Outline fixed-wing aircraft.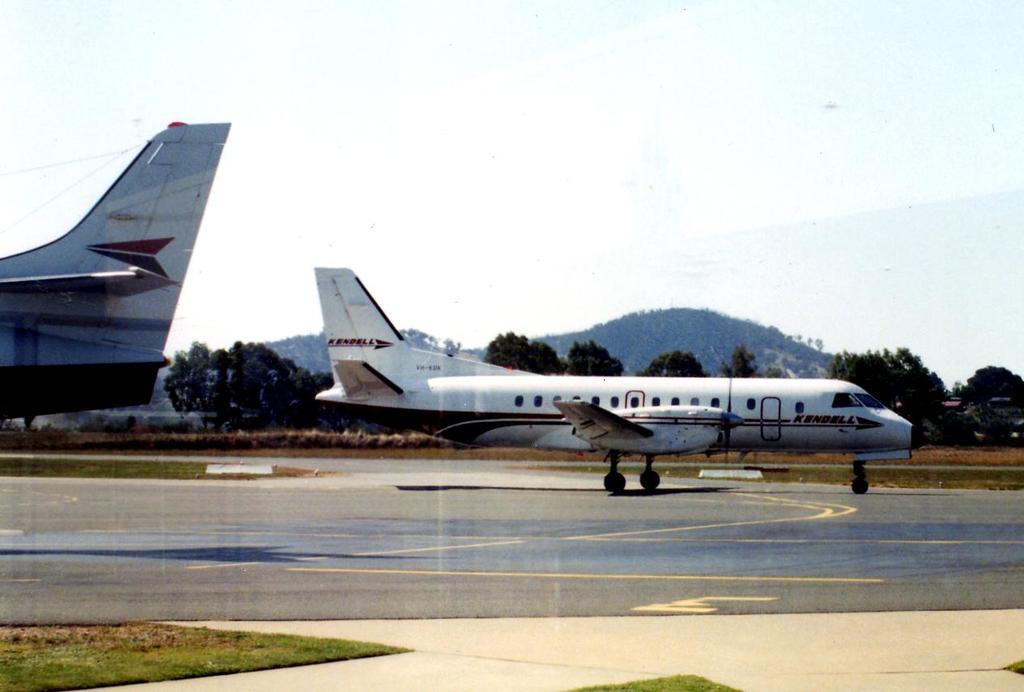
Outline: (x1=0, y1=124, x2=230, y2=424).
